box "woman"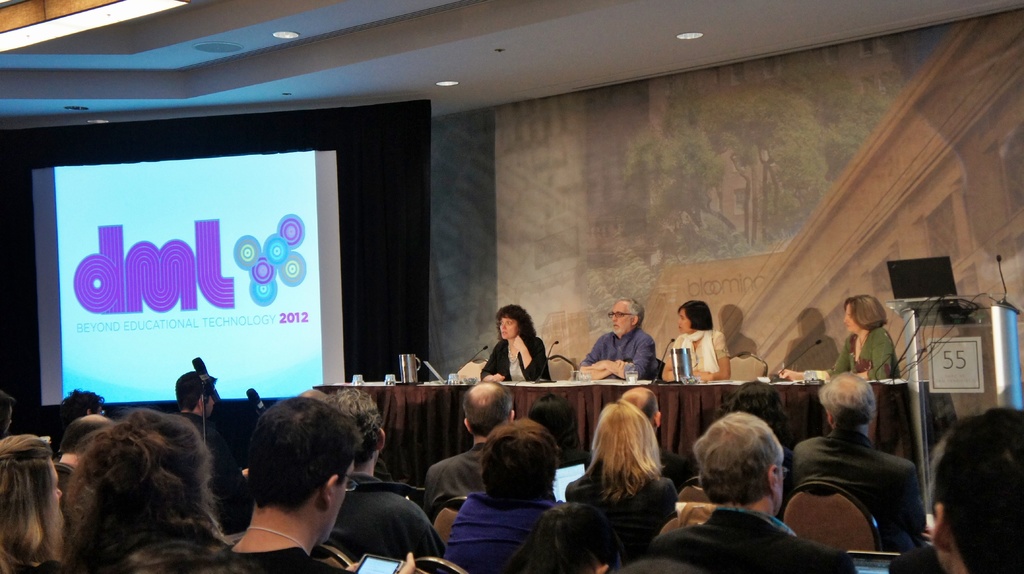
box(660, 299, 732, 384)
